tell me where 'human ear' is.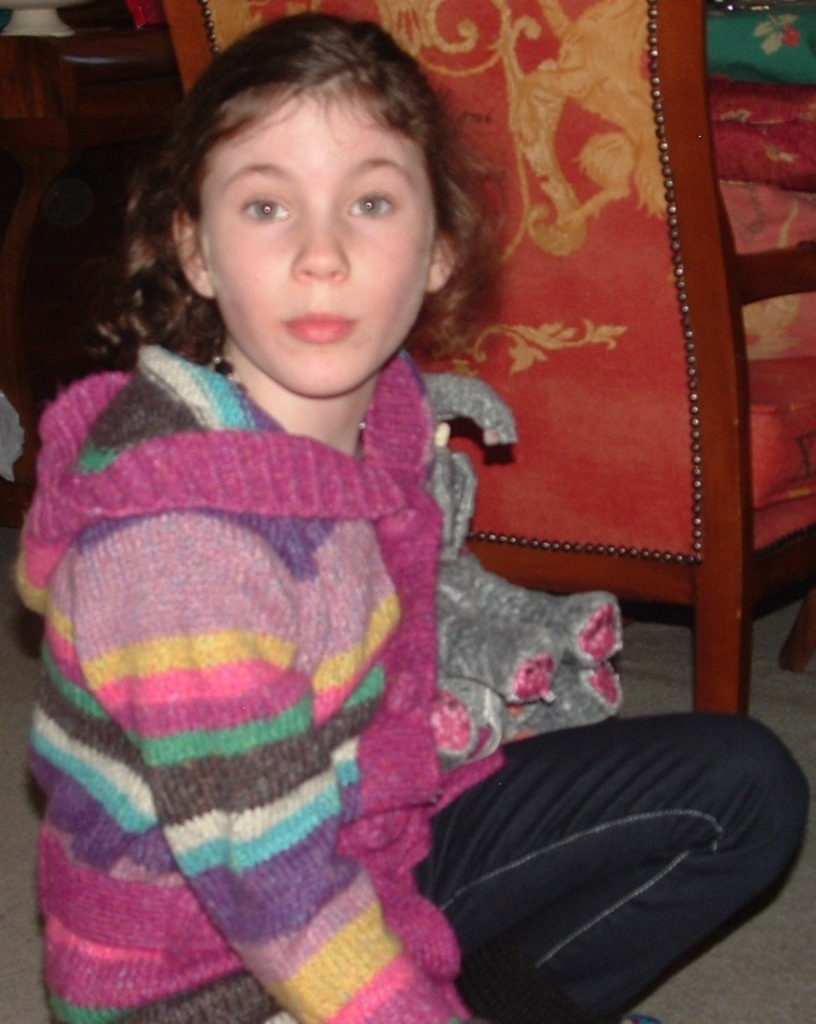
'human ear' is at crop(171, 210, 213, 293).
